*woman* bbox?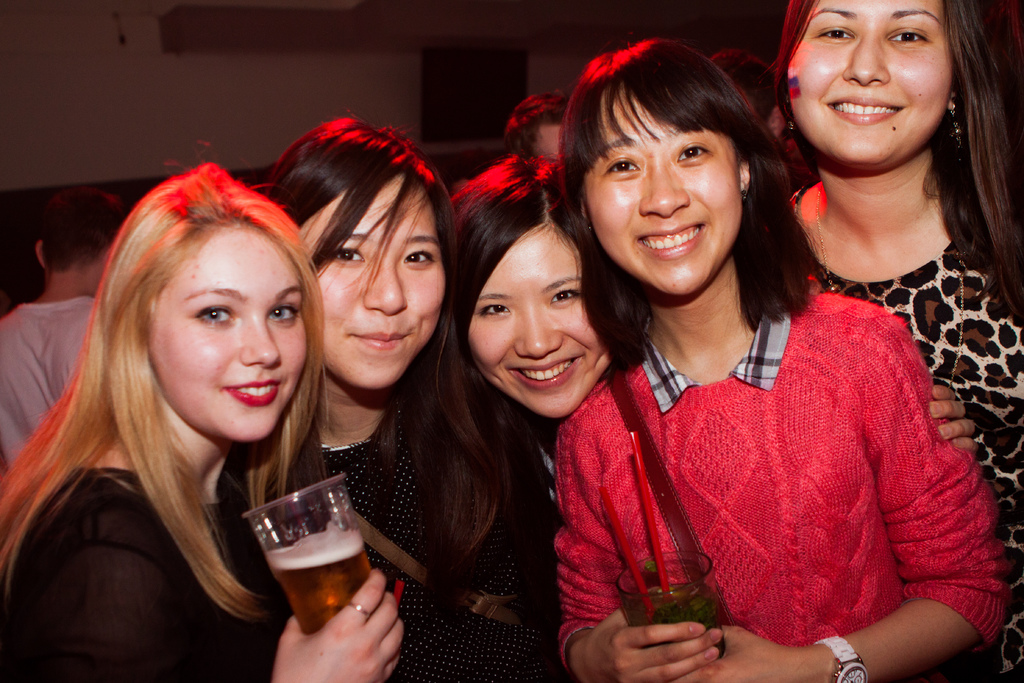
(435,149,984,582)
